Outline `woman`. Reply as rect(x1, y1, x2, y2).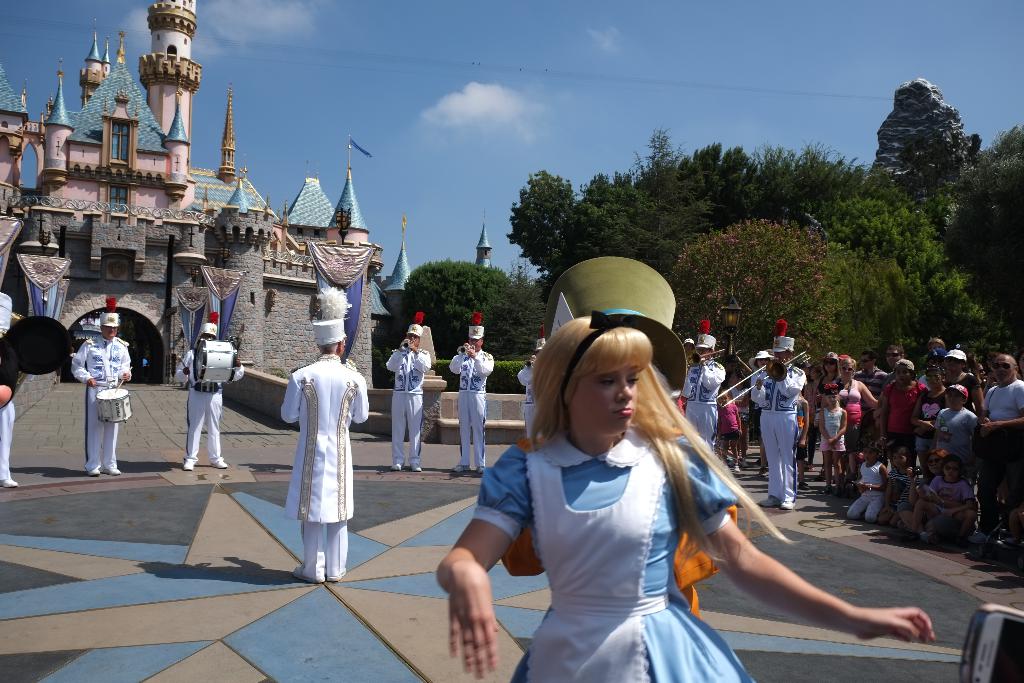
rect(803, 365, 825, 473).
